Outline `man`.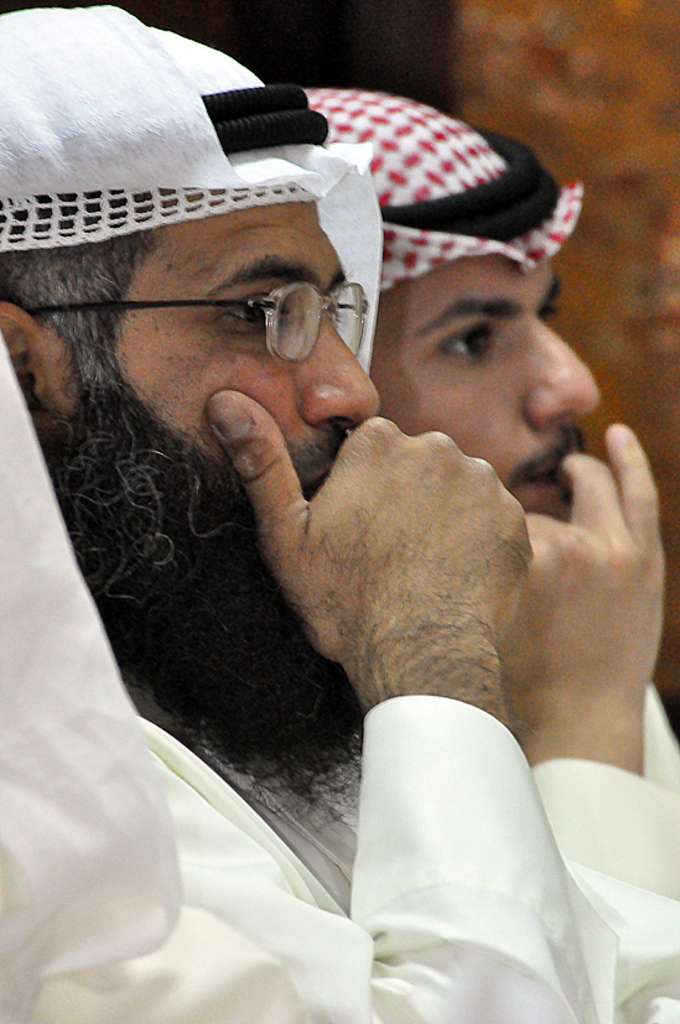
Outline: (0, 4, 614, 1023).
